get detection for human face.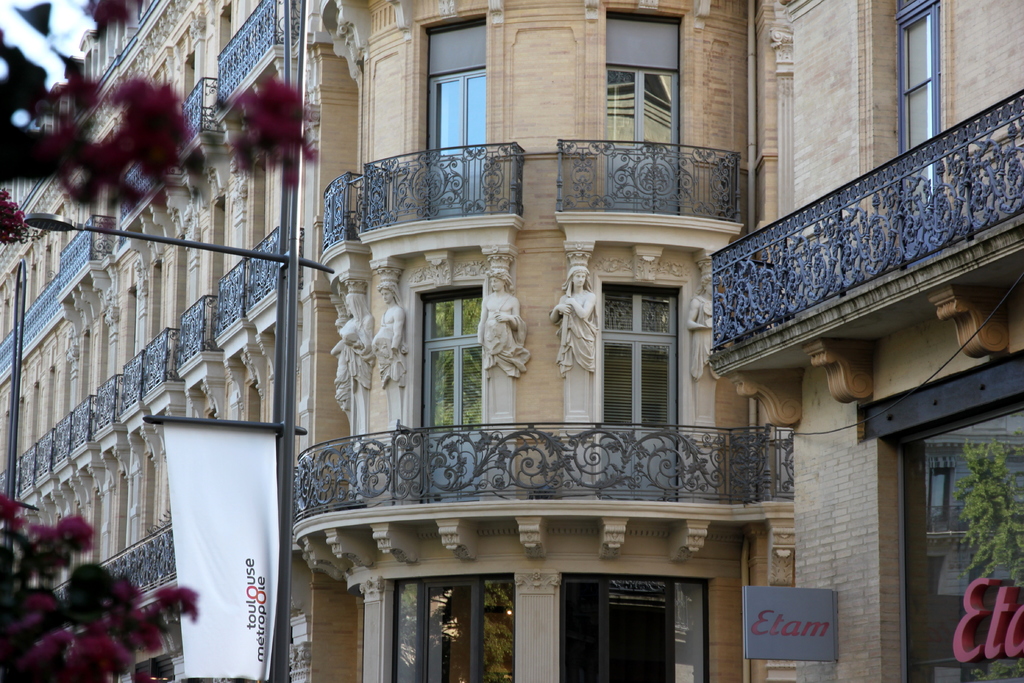
Detection: 491, 278, 502, 291.
